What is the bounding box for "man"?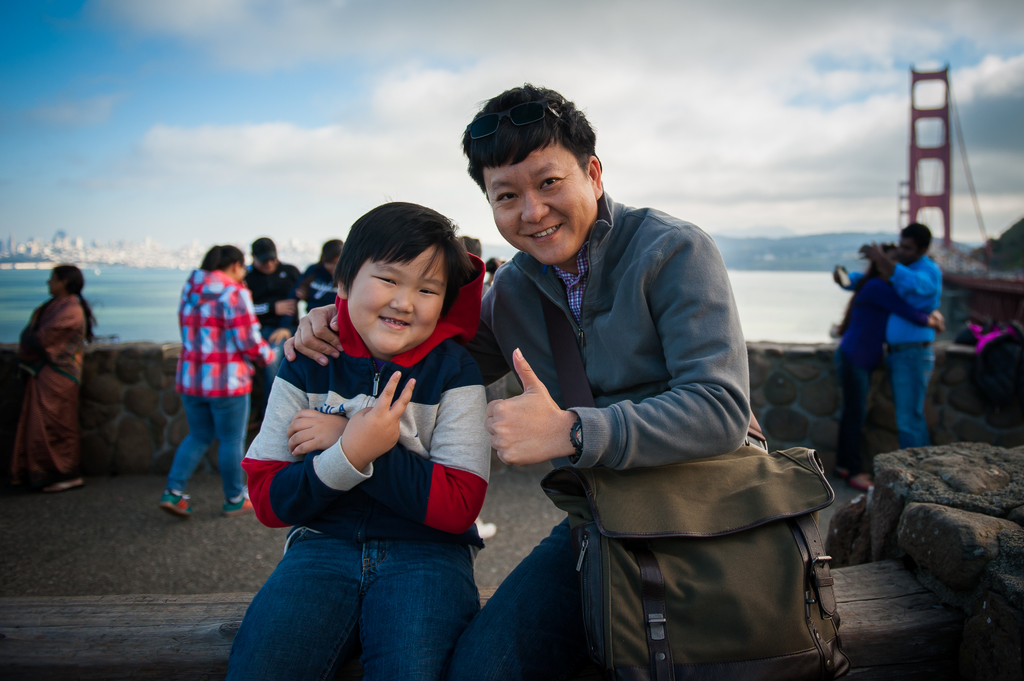
x1=157 y1=246 x2=273 y2=525.
